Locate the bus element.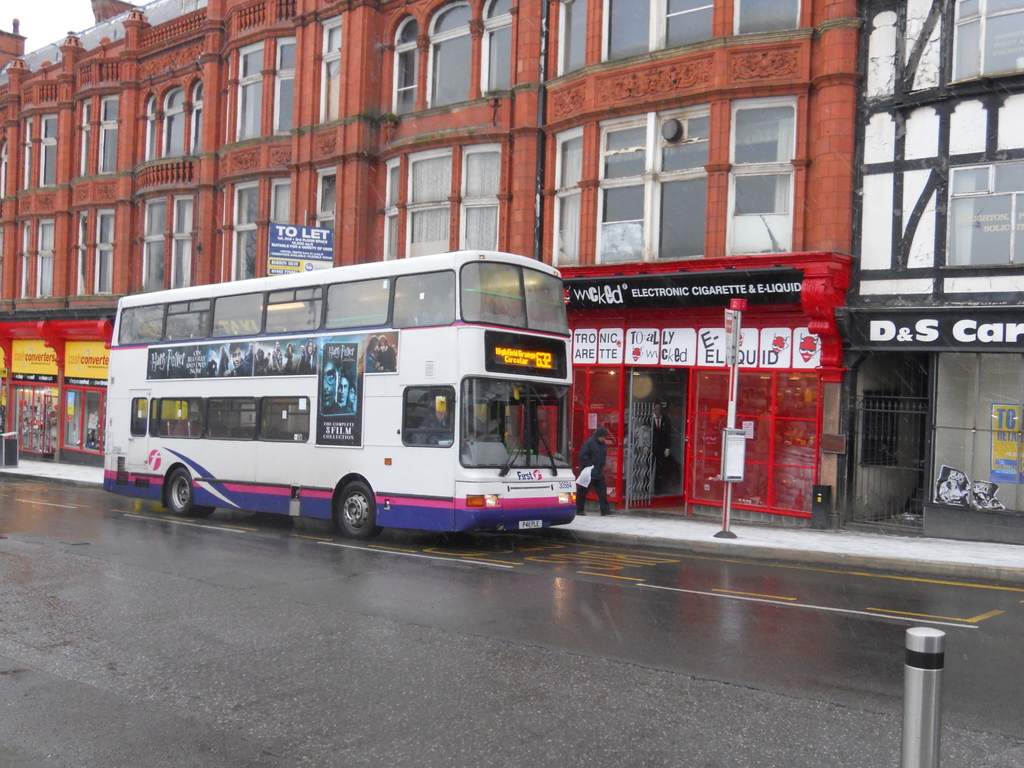
Element bbox: 103, 248, 578, 543.
